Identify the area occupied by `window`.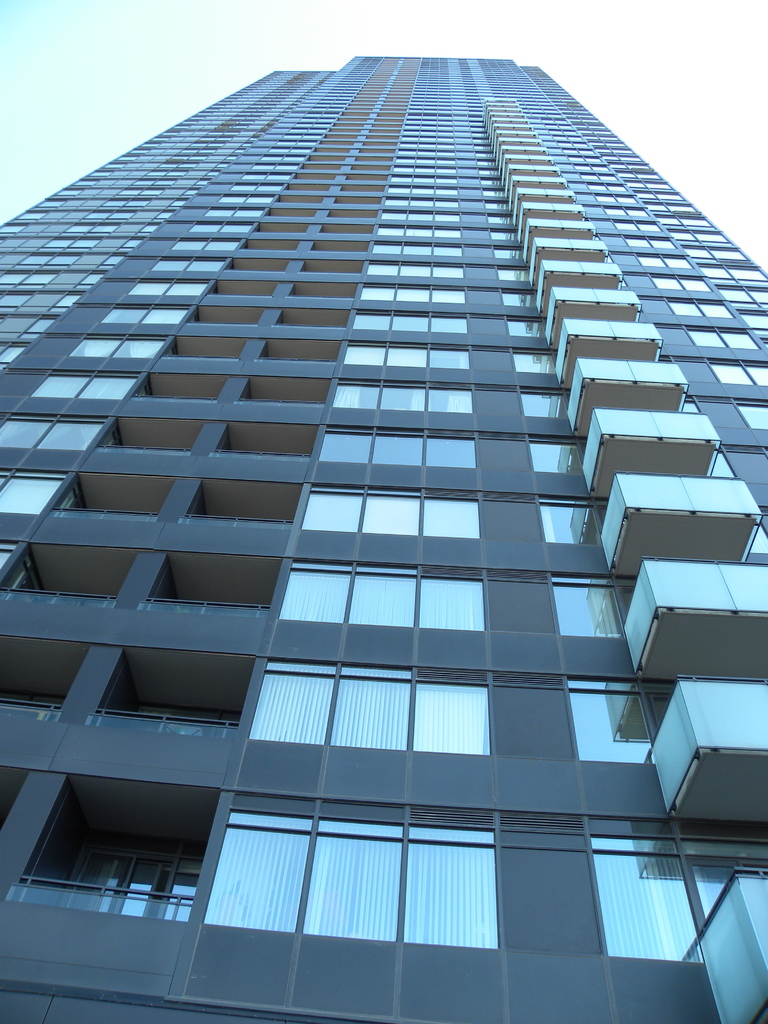
Area: x1=364 y1=255 x2=470 y2=286.
